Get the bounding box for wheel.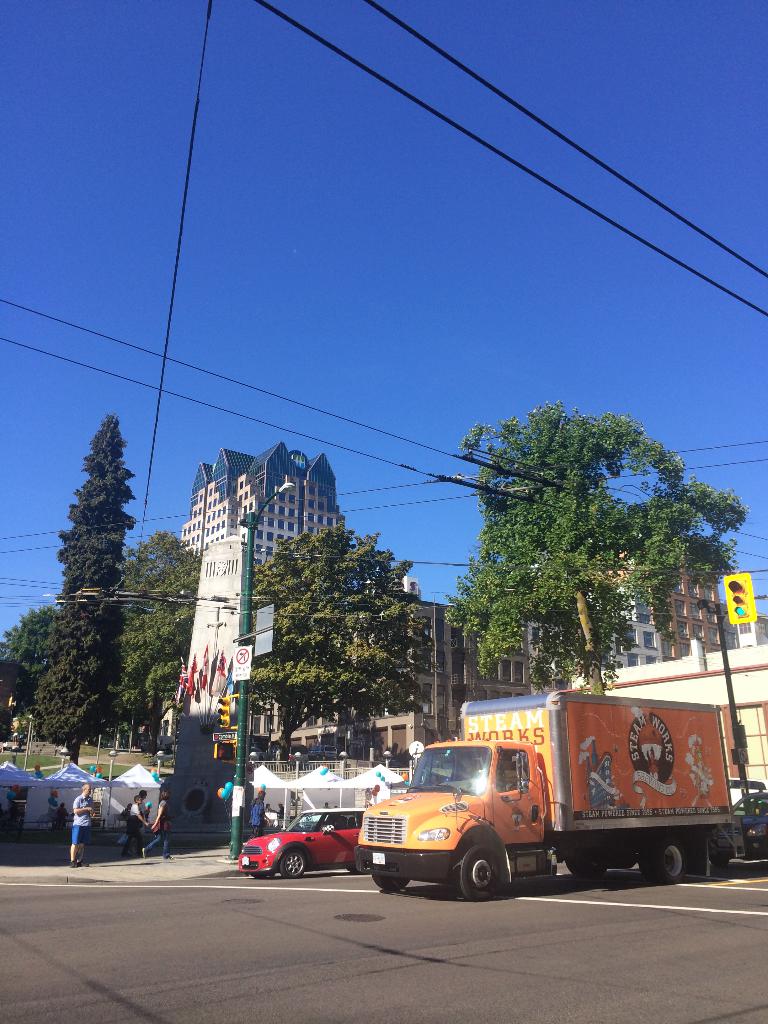
[658, 844, 684, 882].
